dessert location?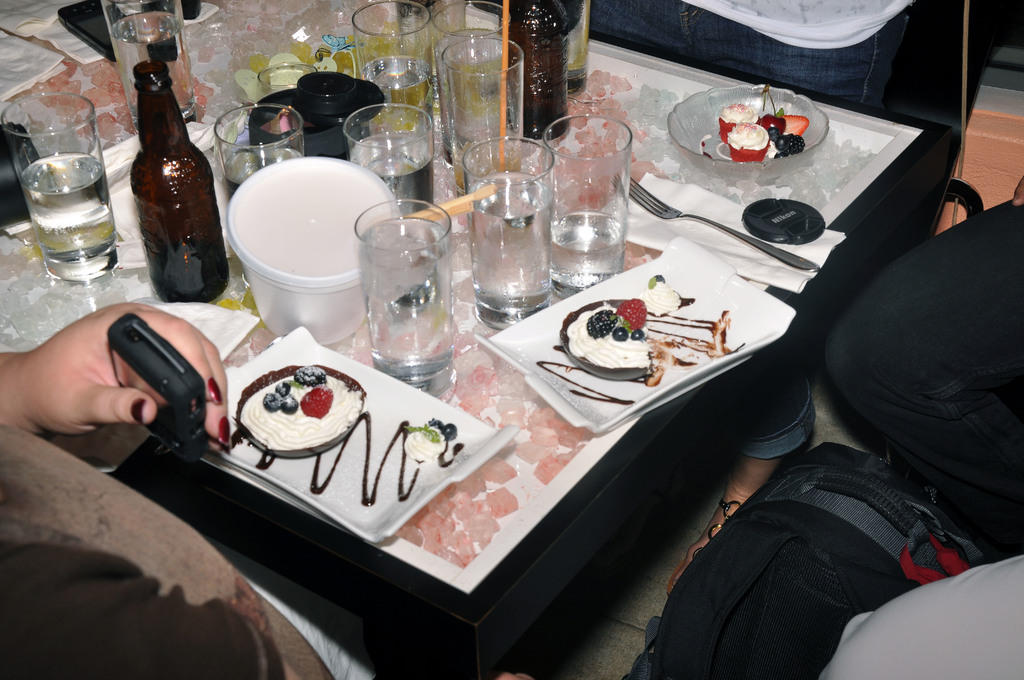
(538, 265, 745, 406)
